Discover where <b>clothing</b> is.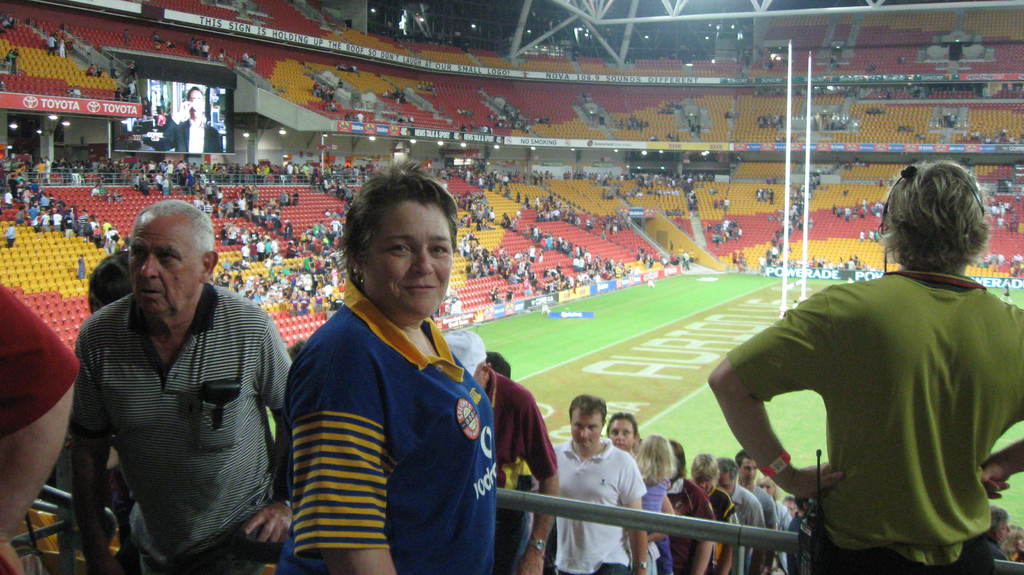
Discovered at left=76, top=282, right=303, bottom=574.
